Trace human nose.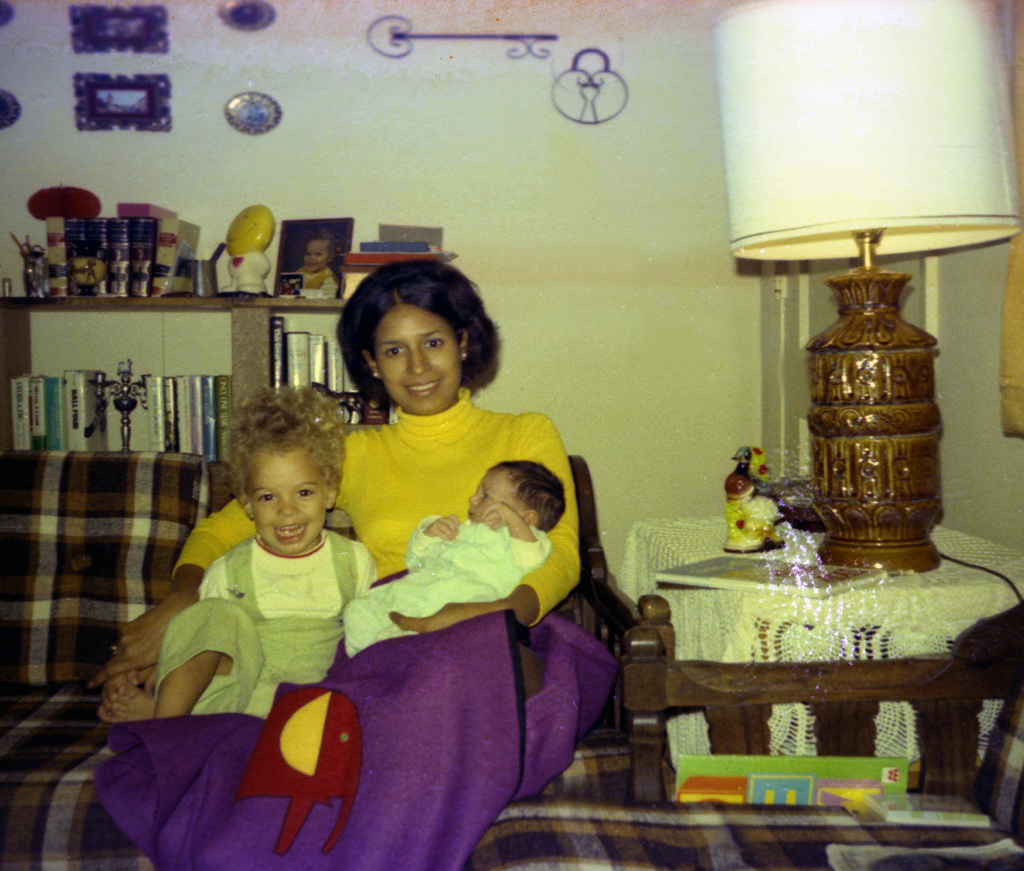
Traced to [left=278, top=497, right=301, bottom=515].
